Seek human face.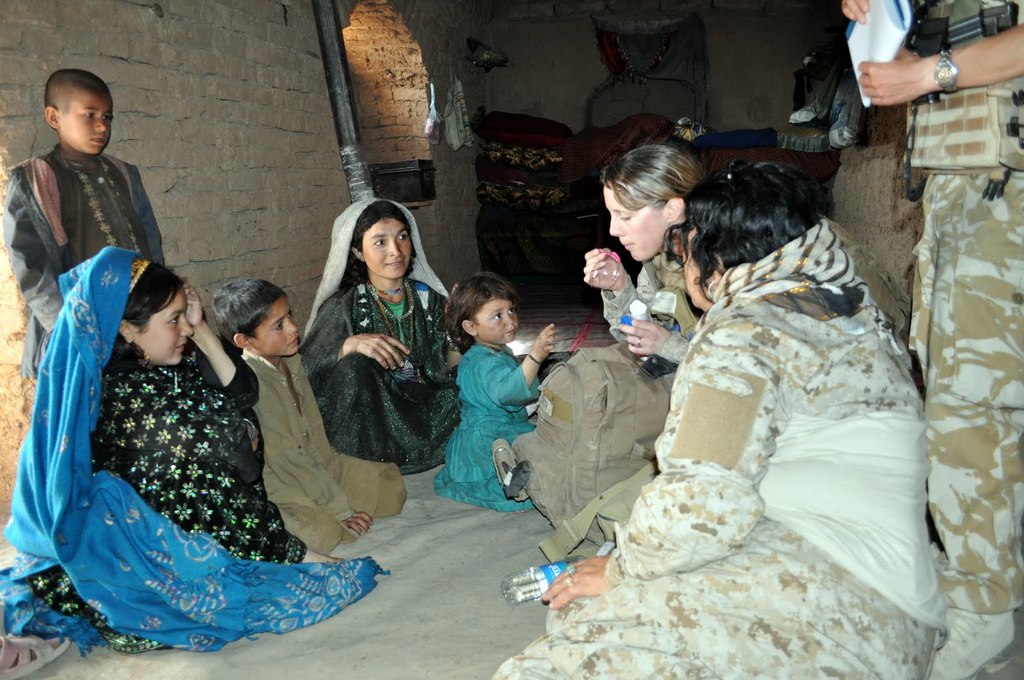
bbox=(674, 223, 711, 306).
